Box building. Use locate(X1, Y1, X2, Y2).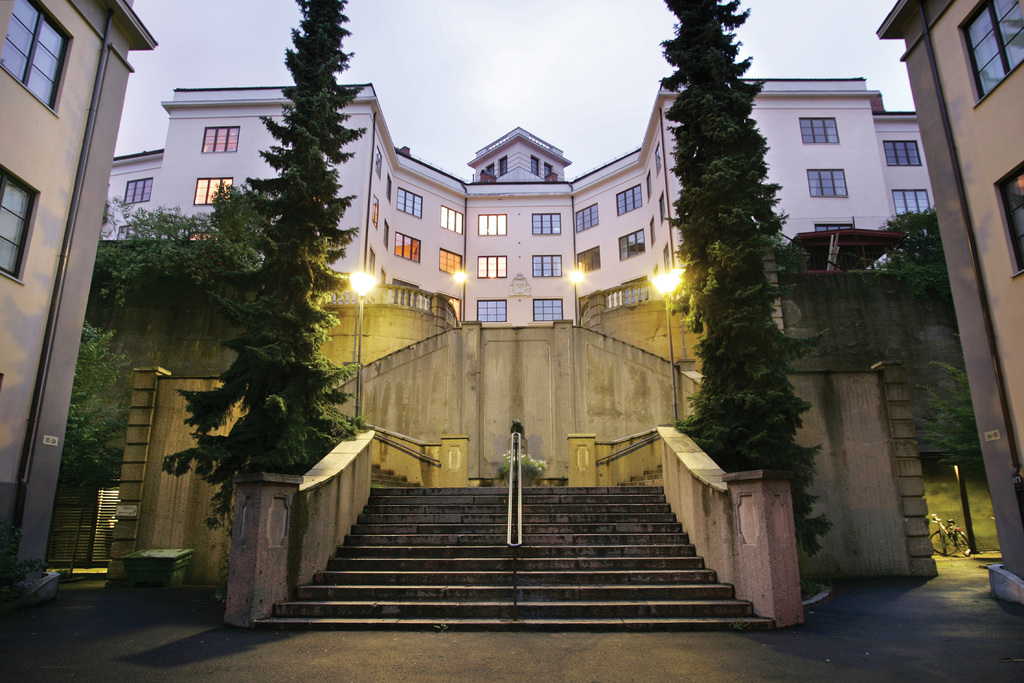
locate(0, 0, 153, 616).
